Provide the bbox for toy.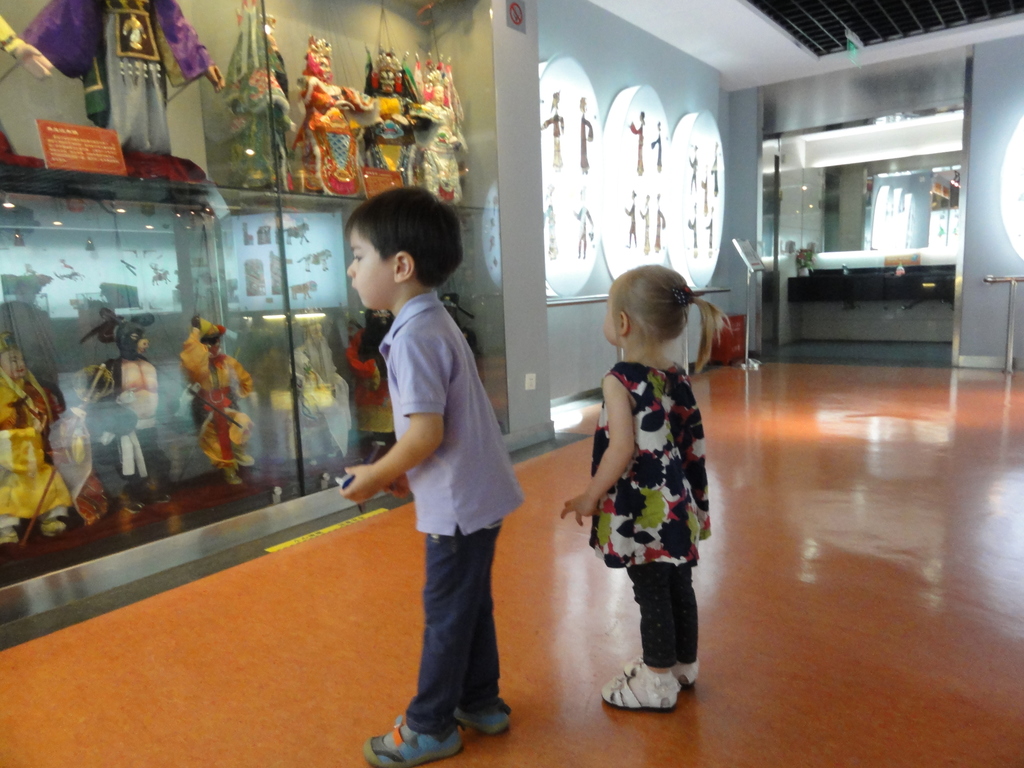
140 353 255 444.
